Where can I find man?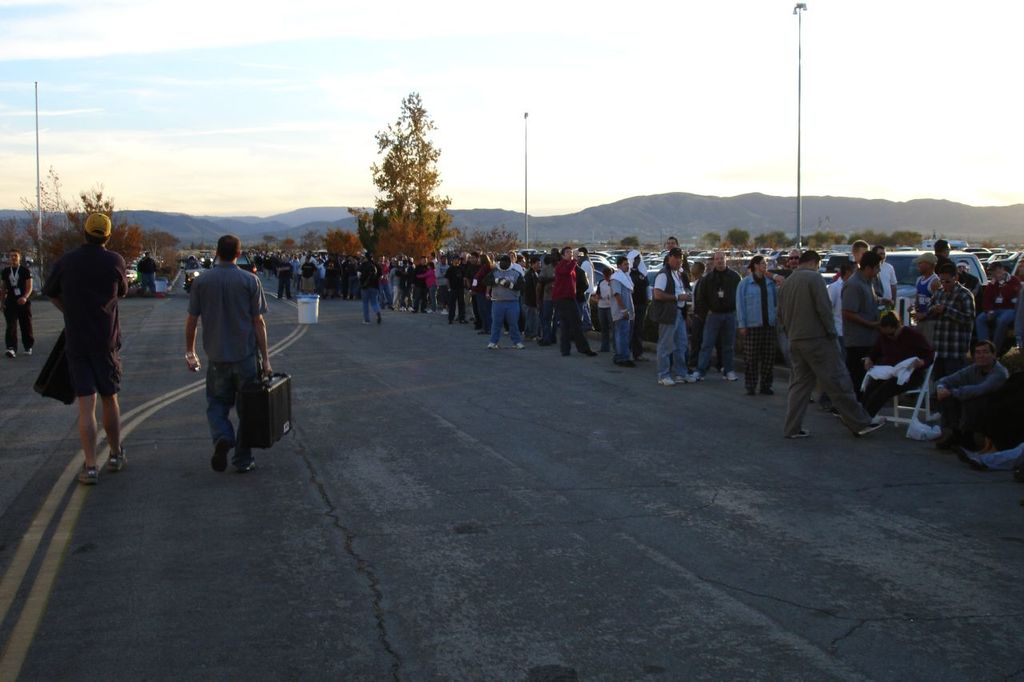
You can find it at {"x1": 492, "y1": 253, "x2": 524, "y2": 353}.
